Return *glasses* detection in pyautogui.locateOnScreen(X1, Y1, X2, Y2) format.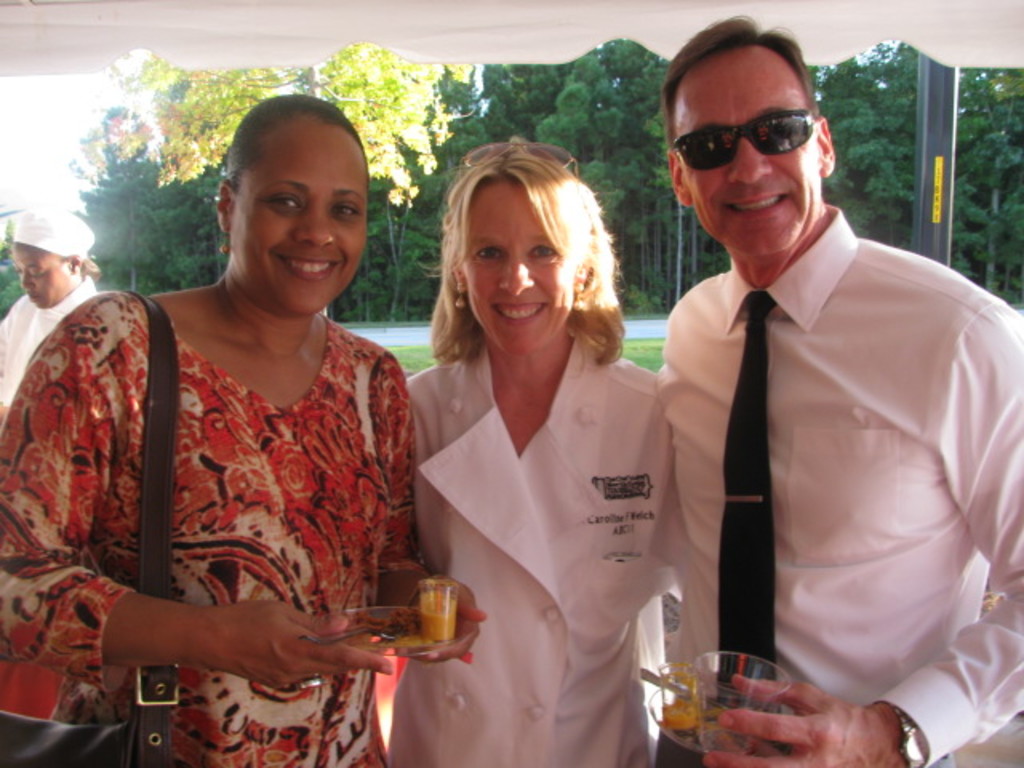
pyautogui.locateOnScreen(666, 96, 840, 170).
